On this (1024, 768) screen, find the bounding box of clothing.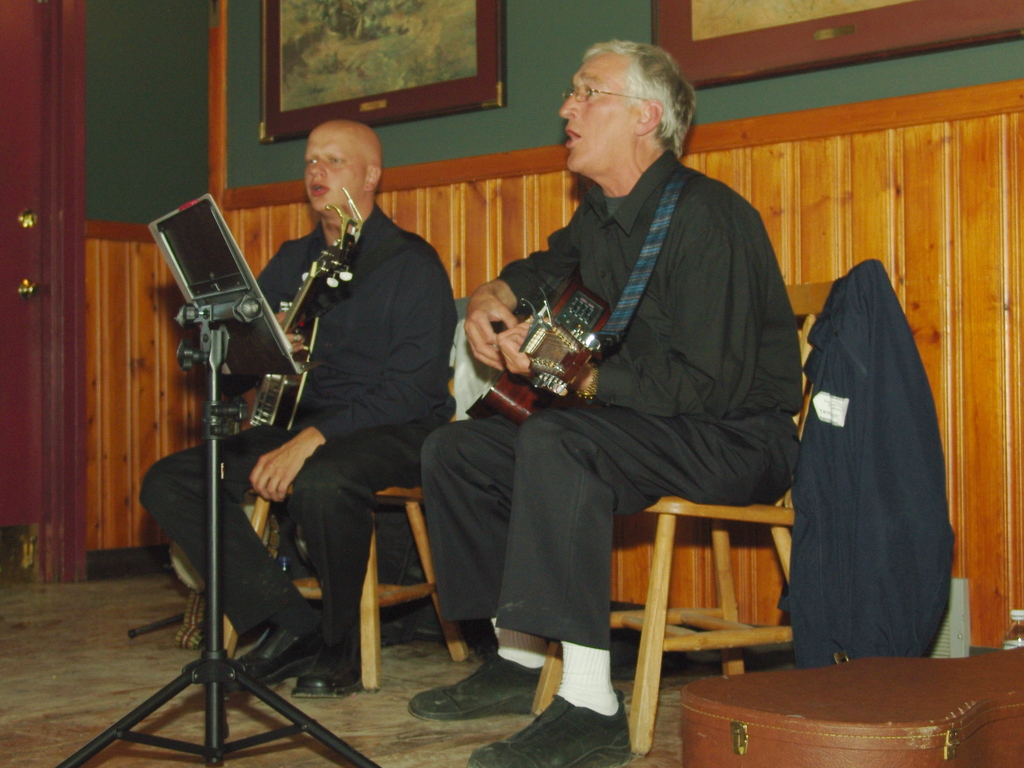
Bounding box: (left=419, top=149, right=801, bottom=663).
